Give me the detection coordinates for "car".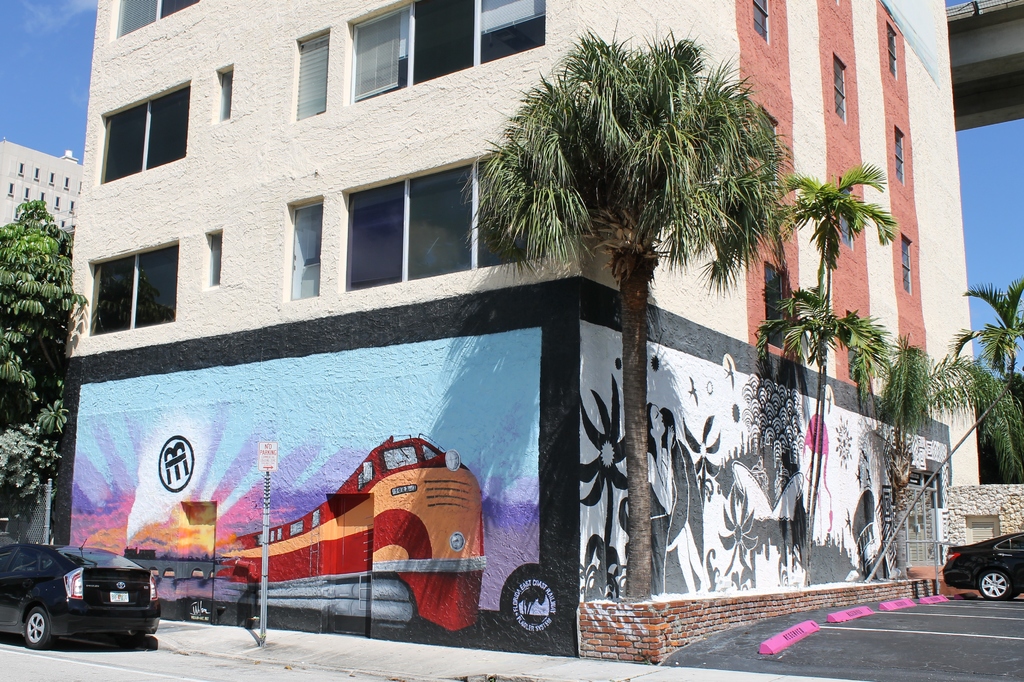
select_region(931, 526, 1023, 611).
